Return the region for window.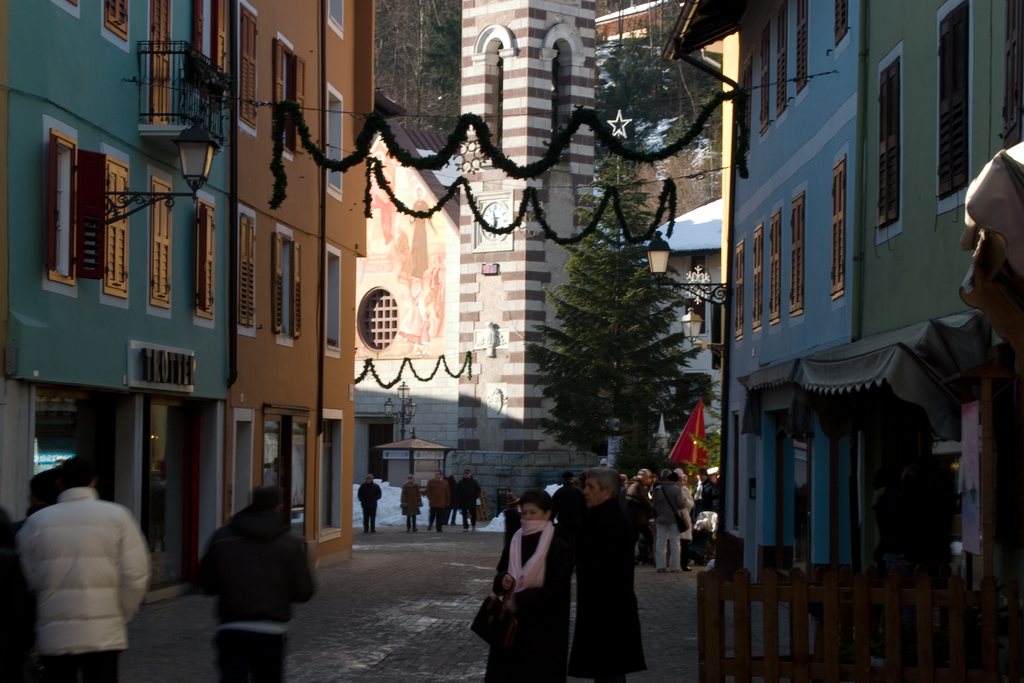
(935, 0, 965, 202).
